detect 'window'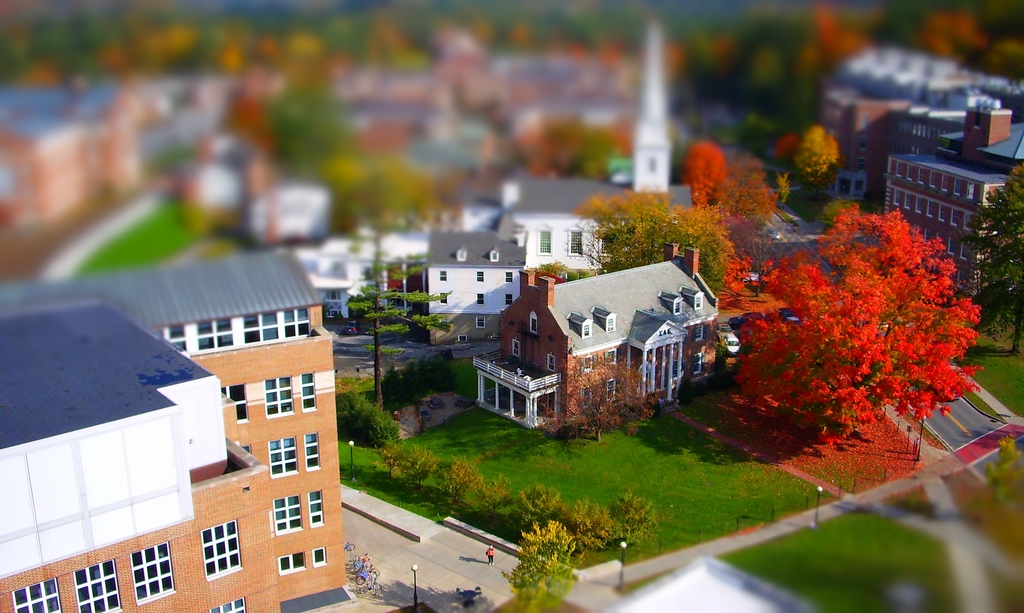
(left=241, top=312, right=278, bottom=344)
